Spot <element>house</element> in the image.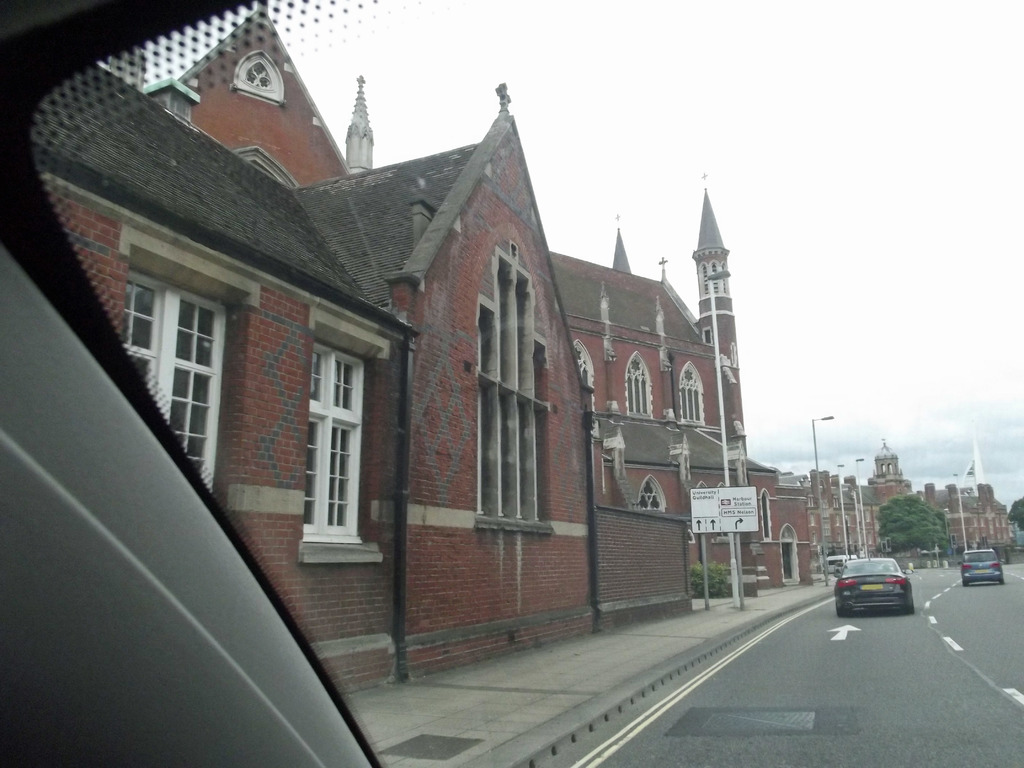
<element>house</element> found at {"x1": 27, "y1": 81, "x2": 595, "y2": 702}.
